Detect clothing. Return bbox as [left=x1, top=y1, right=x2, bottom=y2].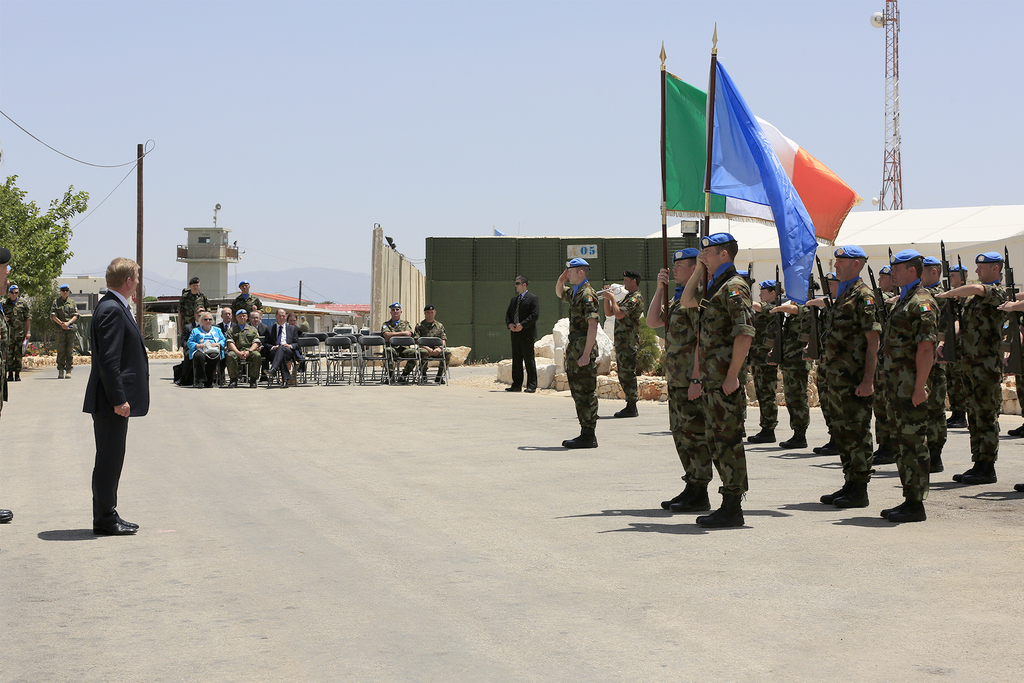
[left=744, top=299, right=780, bottom=431].
